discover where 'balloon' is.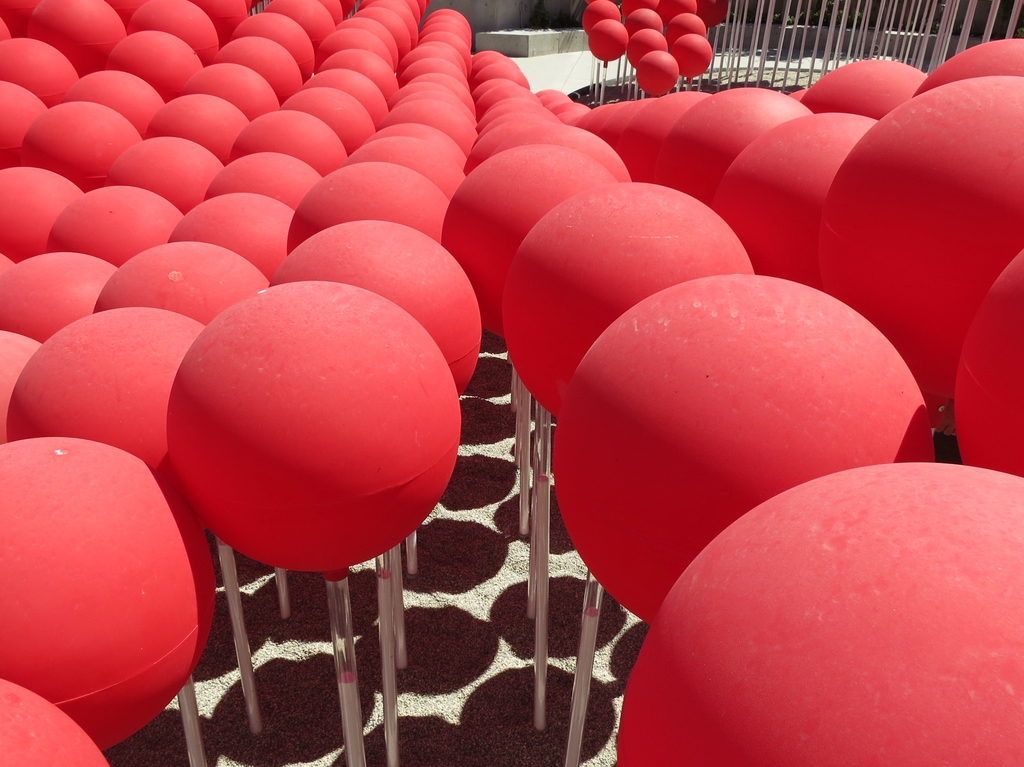
Discovered at (426, 0, 431, 6).
